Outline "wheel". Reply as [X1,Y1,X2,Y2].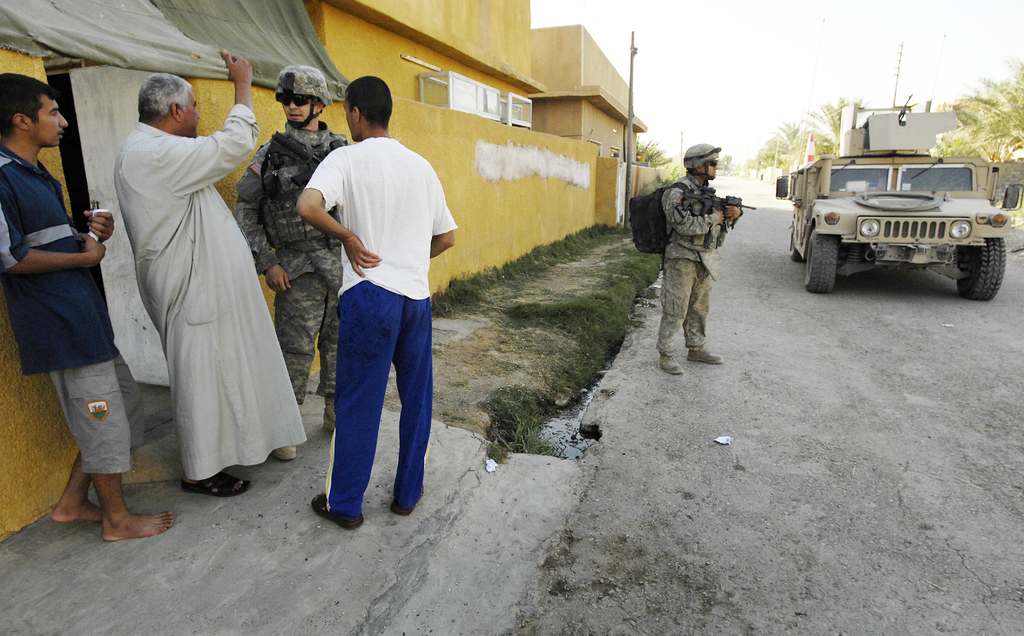
[955,237,1009,307].
